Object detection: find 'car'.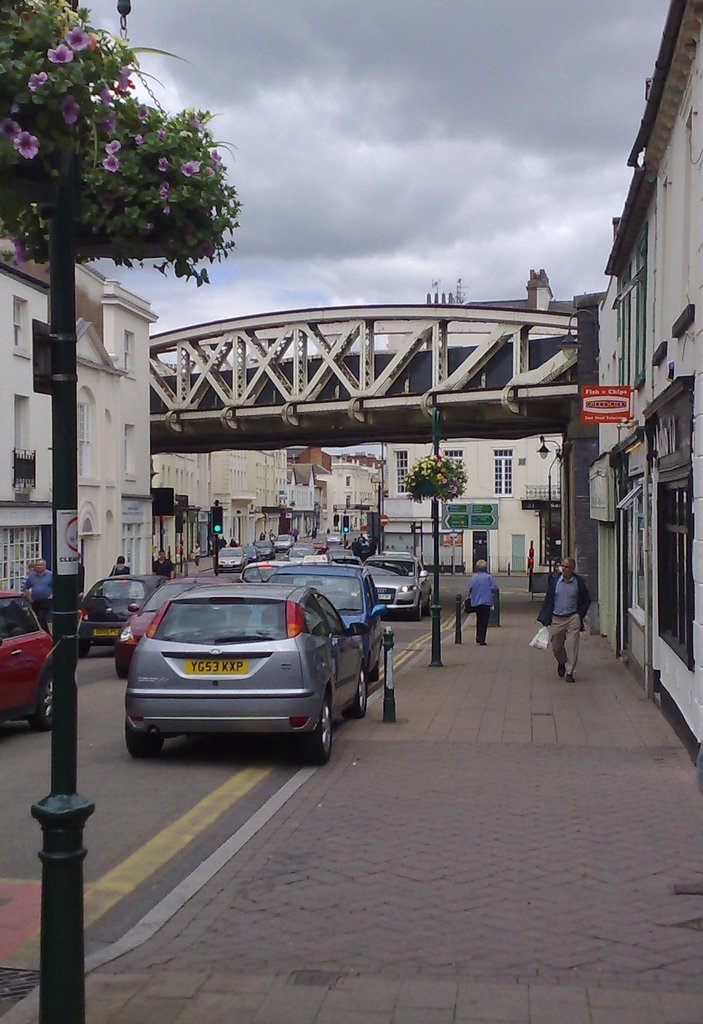
region(74, 566, 169, 652).
